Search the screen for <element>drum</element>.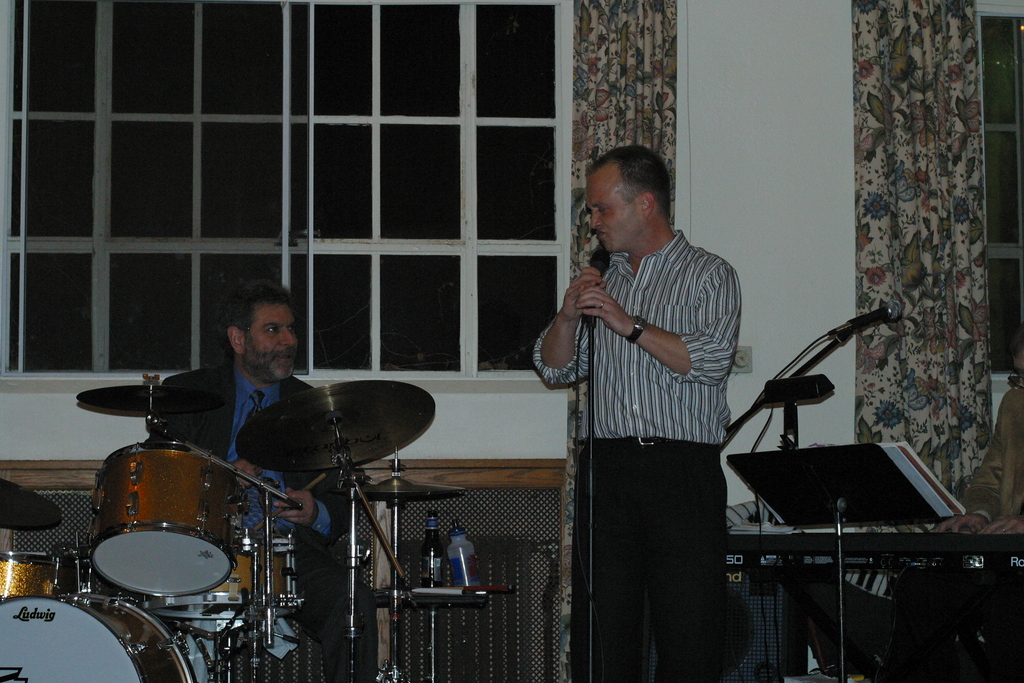
Found at bbox=(141, 537, 304, 621).
